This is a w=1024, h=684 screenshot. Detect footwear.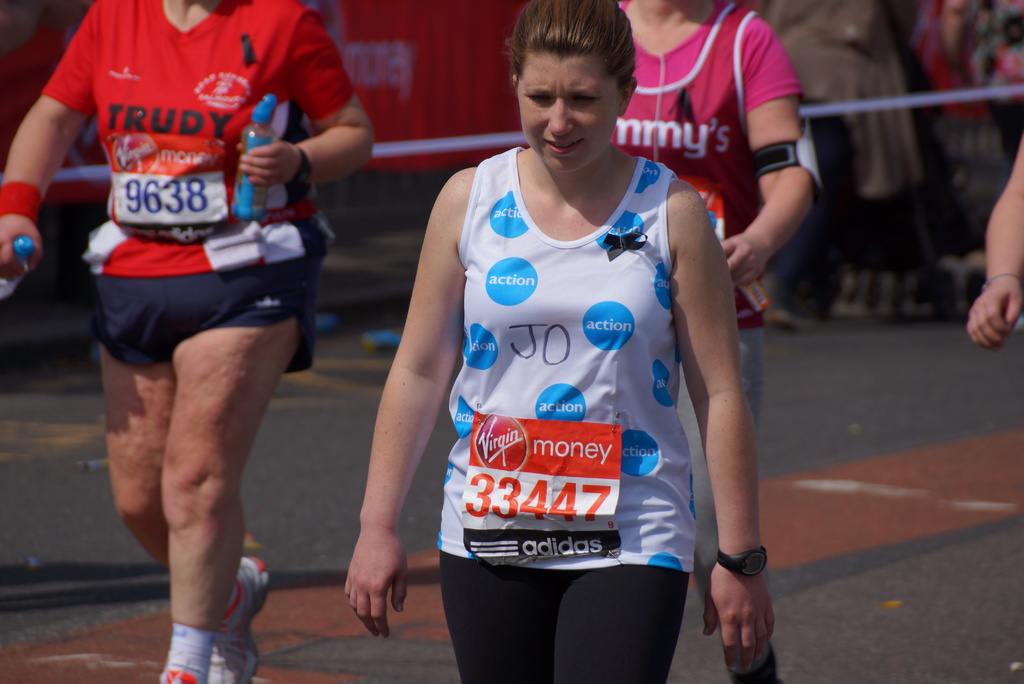
<bbox>203, 551, 259, 683</bbox>.
